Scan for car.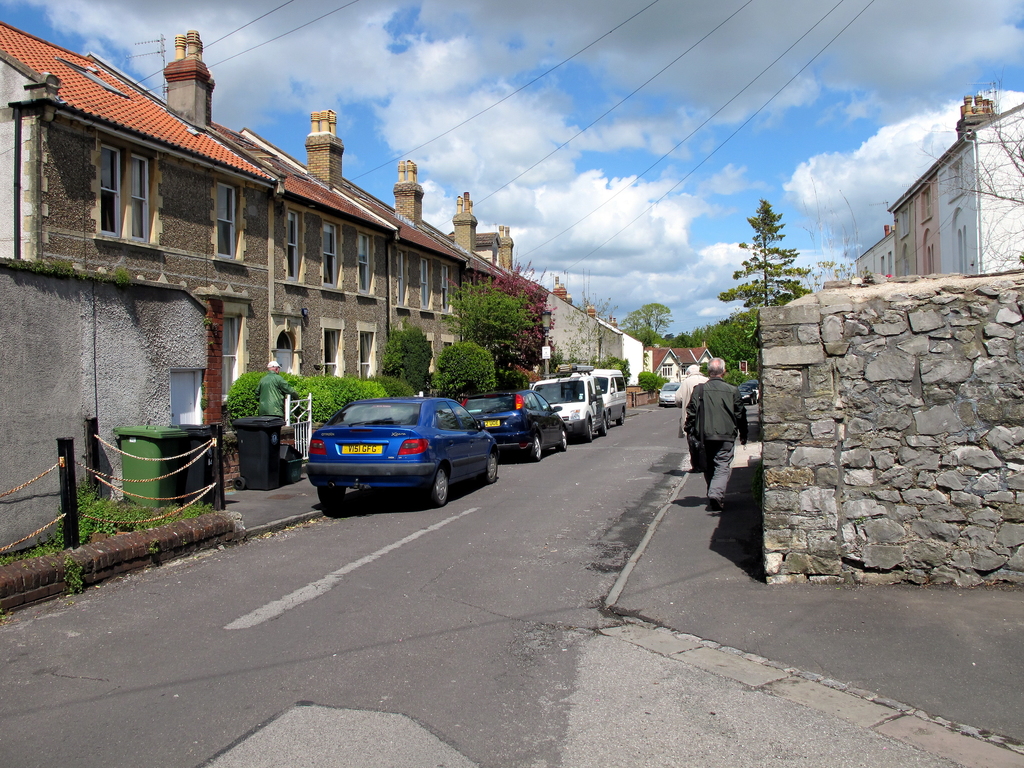
Scan result: {"x1": 529, "y1": 362, "x2": 609, "y2": 442}.
